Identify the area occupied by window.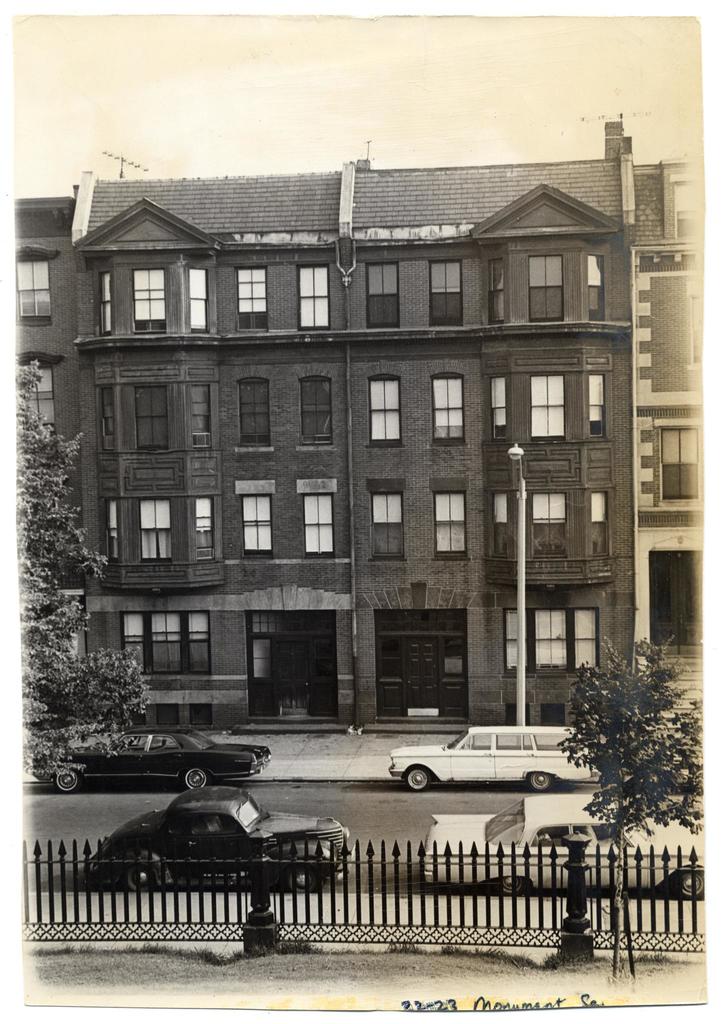
Area: box=[369, 475, 404, 569].
